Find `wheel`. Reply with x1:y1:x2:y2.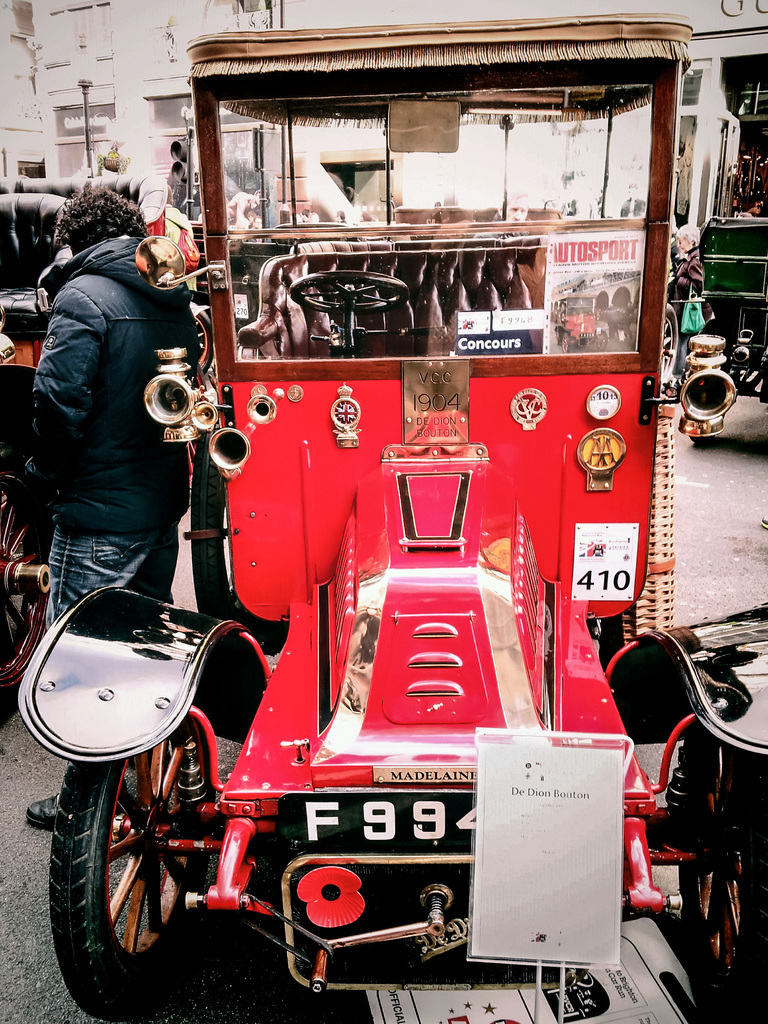
289:268:408:316.
